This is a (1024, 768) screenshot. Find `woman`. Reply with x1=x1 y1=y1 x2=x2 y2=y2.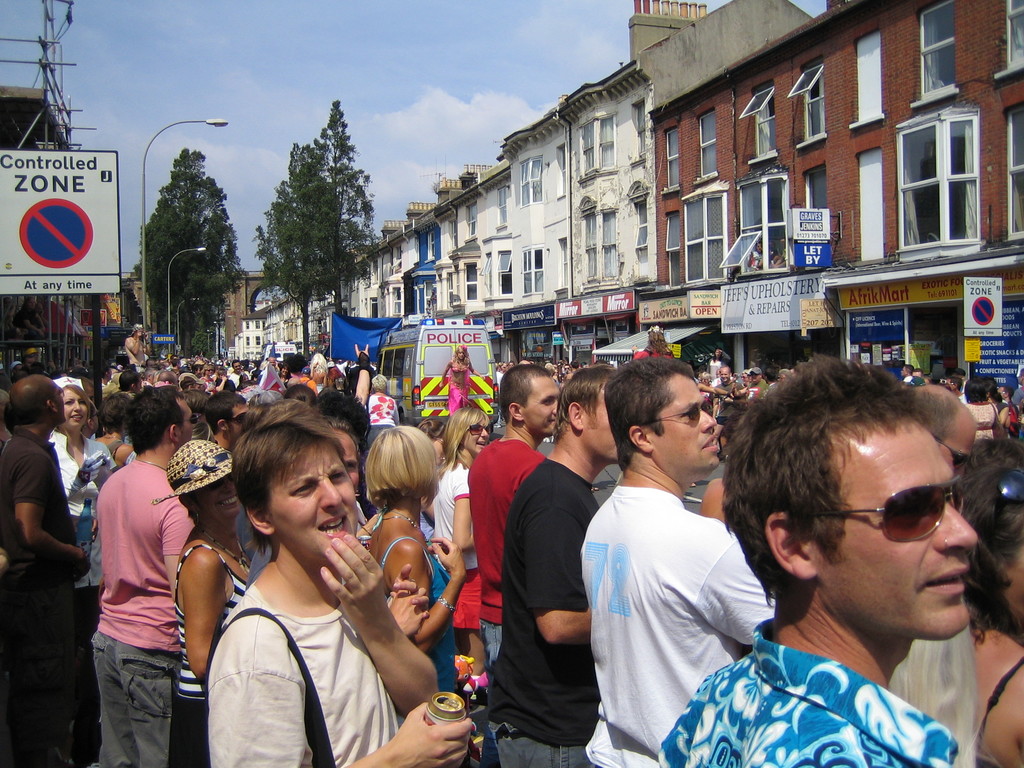
x1=430 y1=406 x2=495 y2=679.
